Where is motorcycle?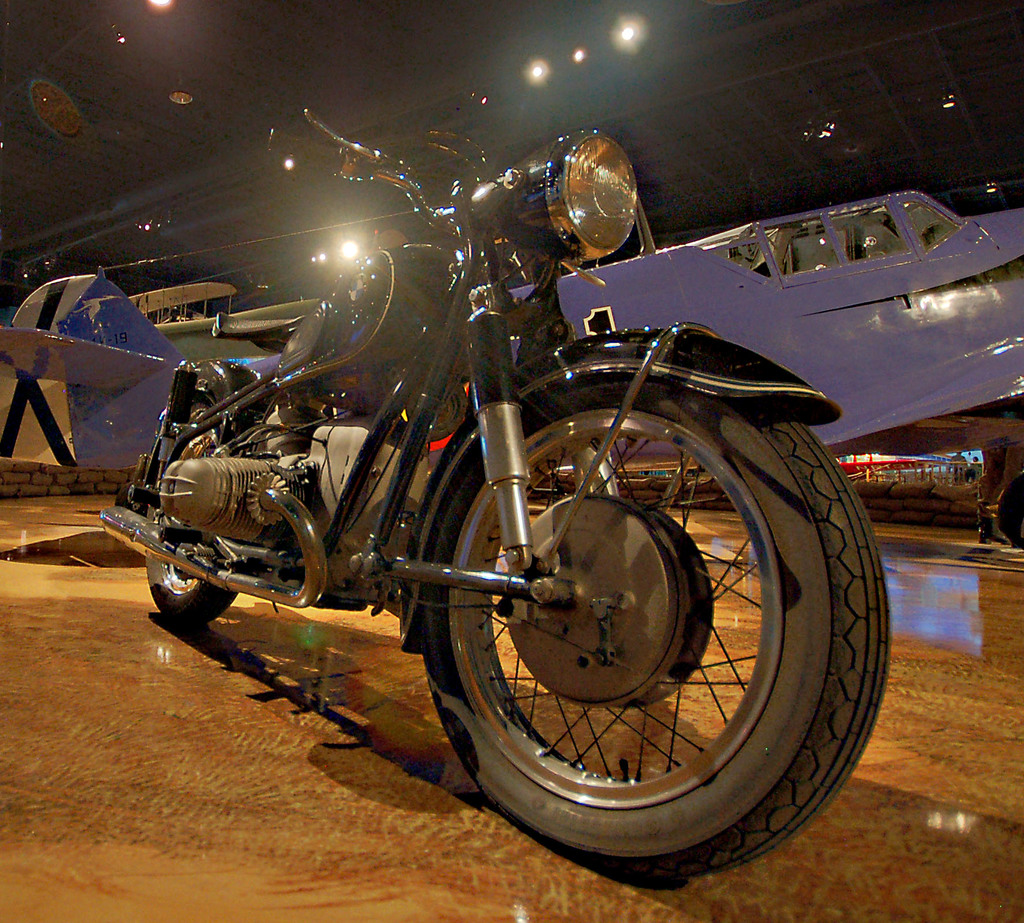
x1=83, y1=103, x2=945, y2=861.
